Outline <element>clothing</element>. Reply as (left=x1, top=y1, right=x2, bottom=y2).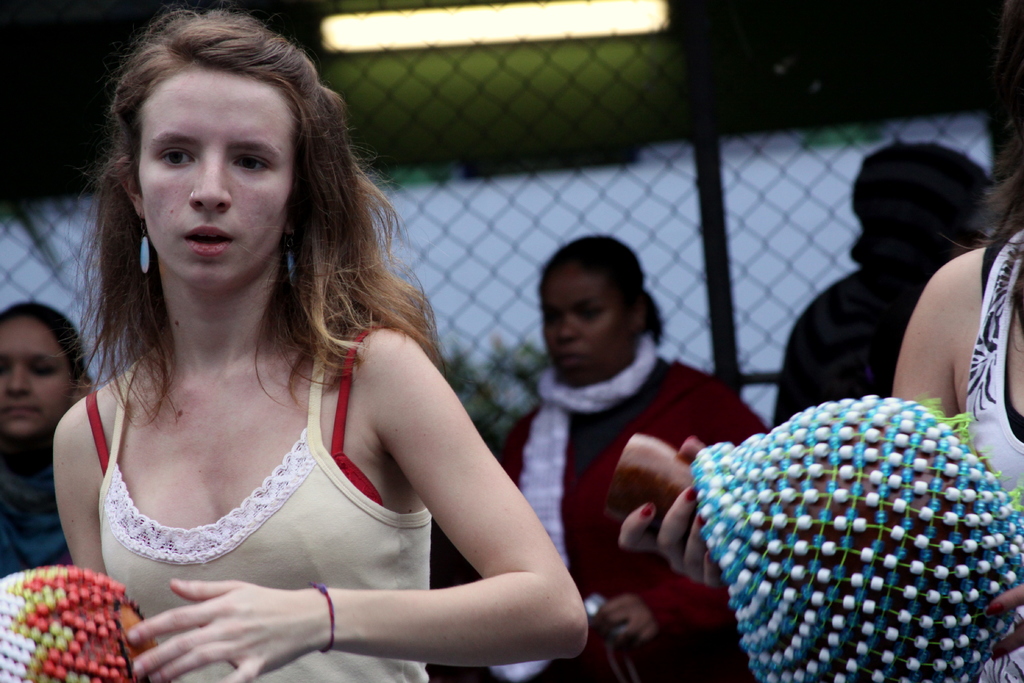
(left=0, top=310, right=102, bottom=569).
